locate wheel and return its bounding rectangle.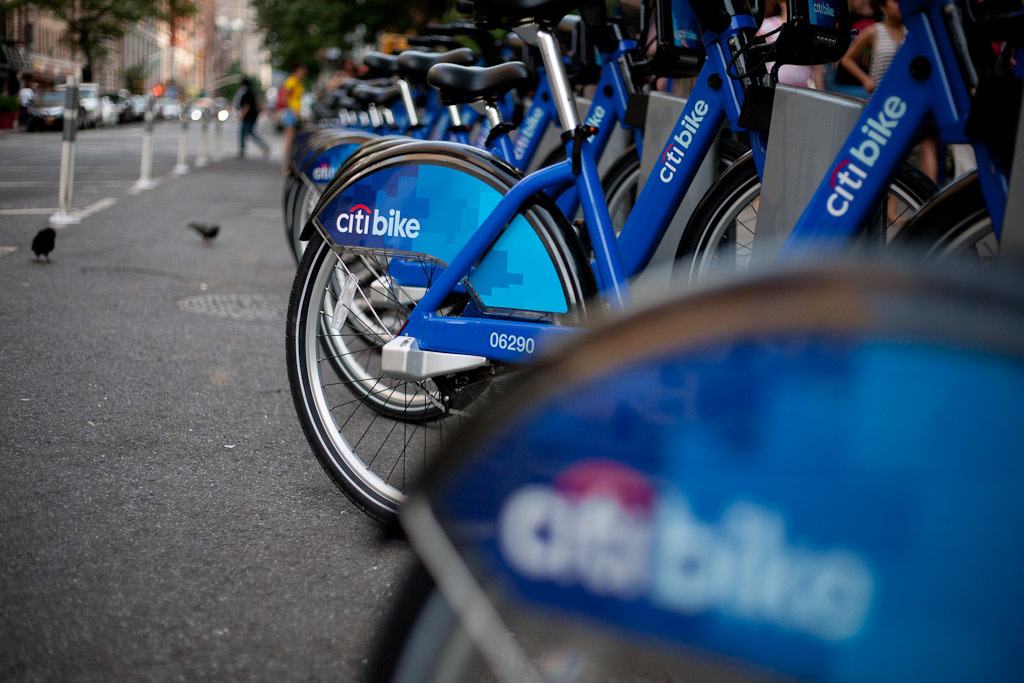
297,145,624,512.
